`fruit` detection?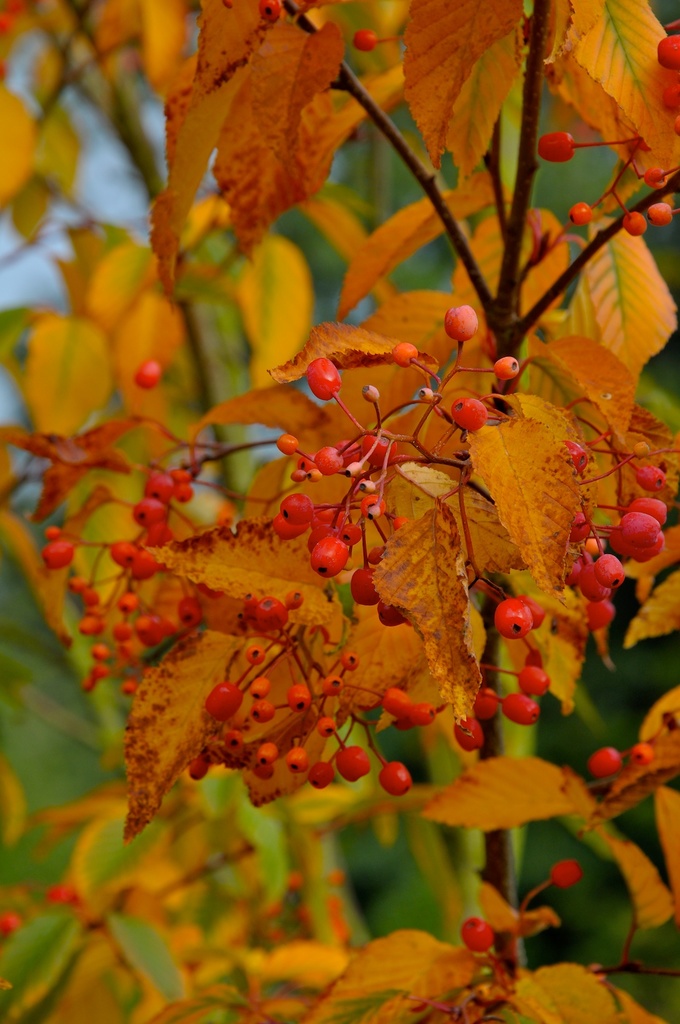
[312,534,349,577]
